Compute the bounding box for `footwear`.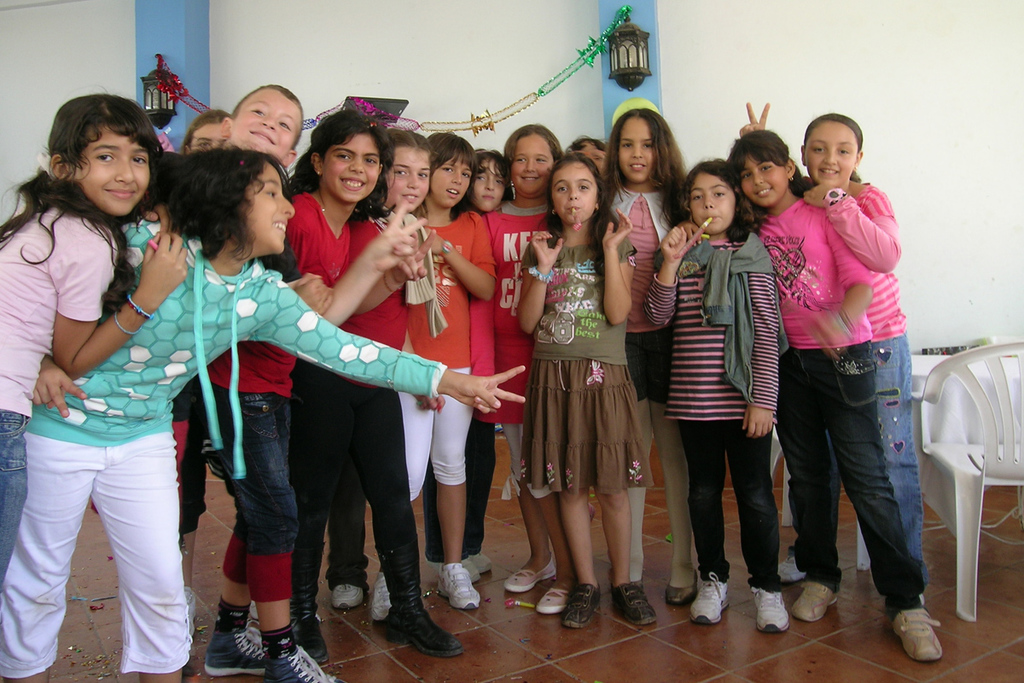
(202, 622, 268, 676).
